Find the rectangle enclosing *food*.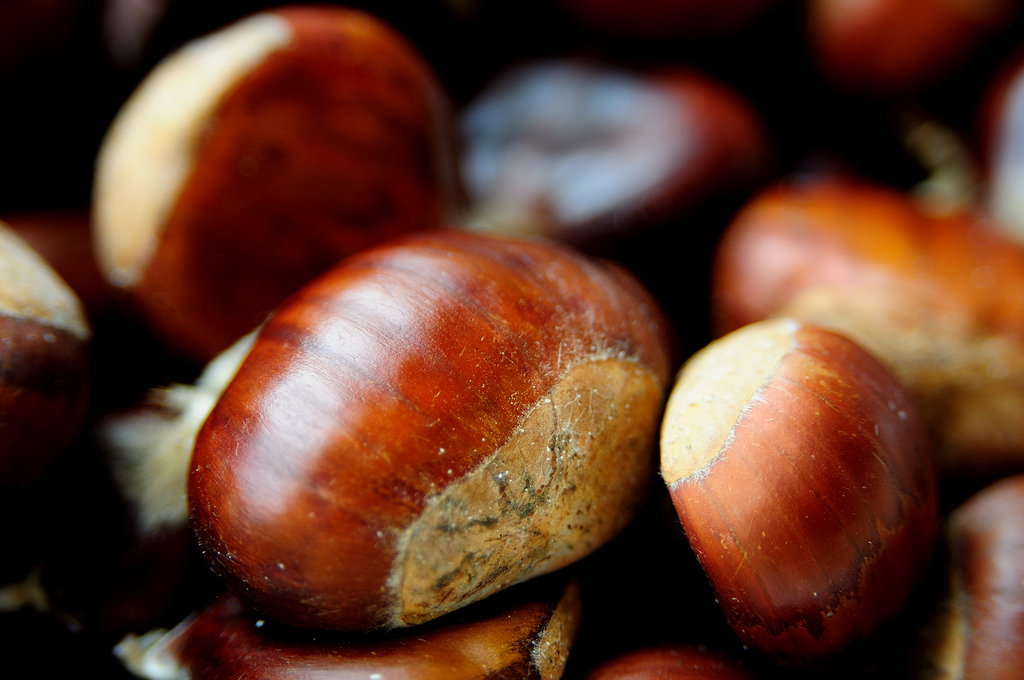
(left=979, top=64, right=1023, bottom=238).
